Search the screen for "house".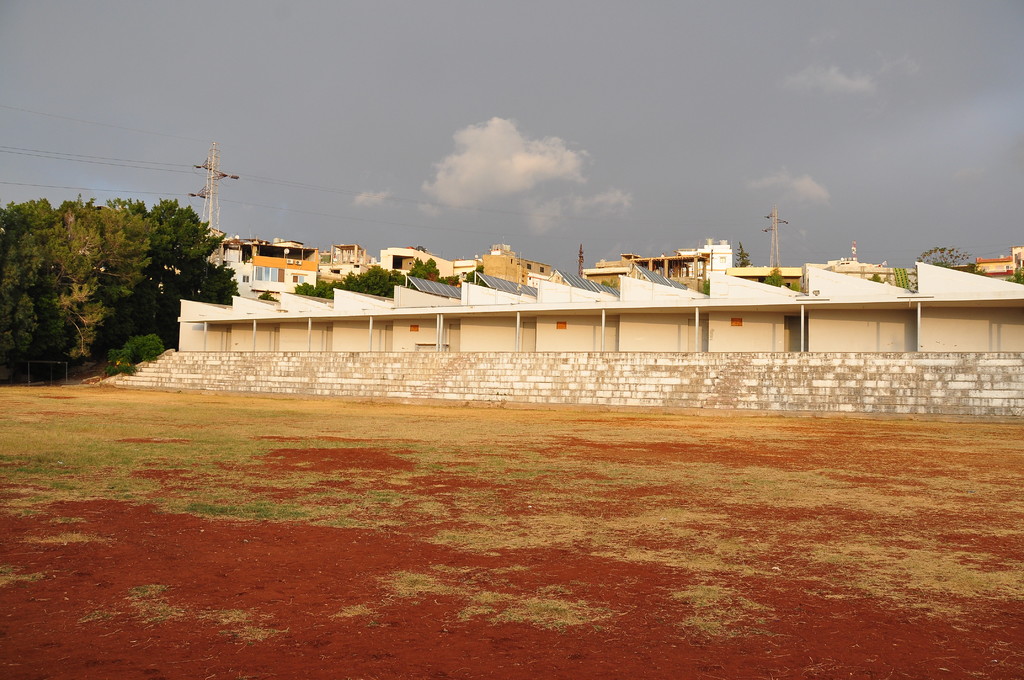
Found at locate(703, 281, 814, 361).
